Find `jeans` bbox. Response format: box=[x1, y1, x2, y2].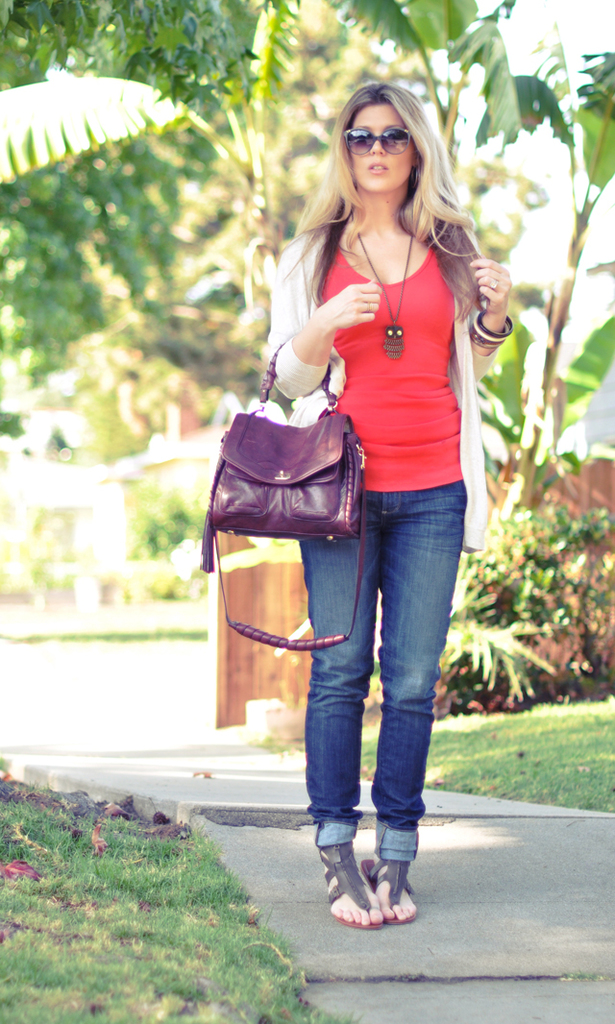
box=[291, 478, 457, 939].
